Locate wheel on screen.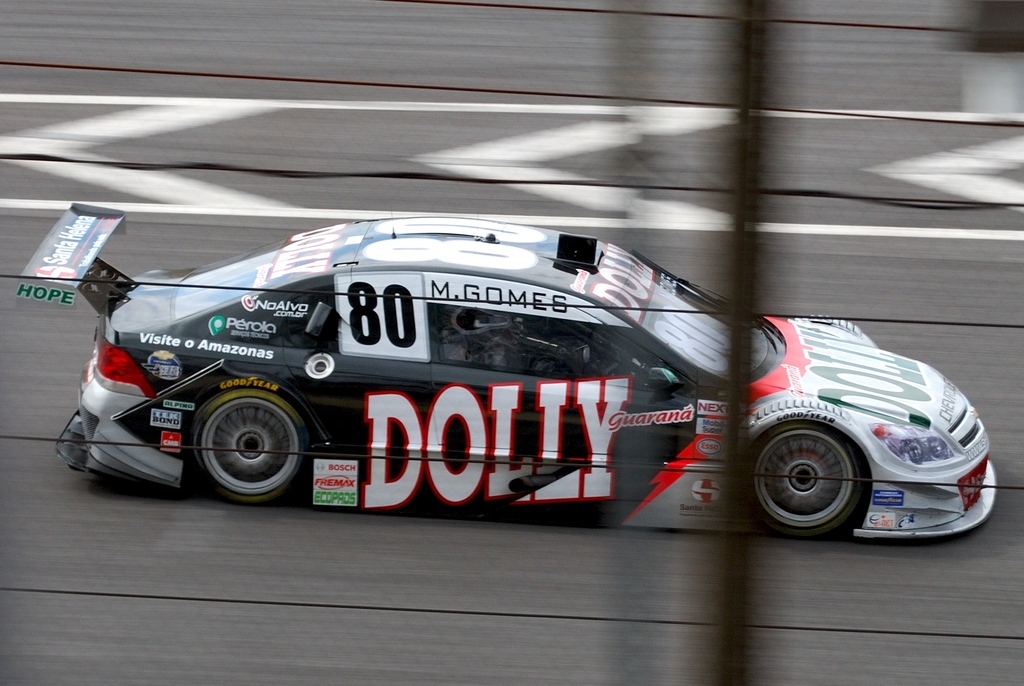
On screen at <region>744, 415, 867, 541</region>.
